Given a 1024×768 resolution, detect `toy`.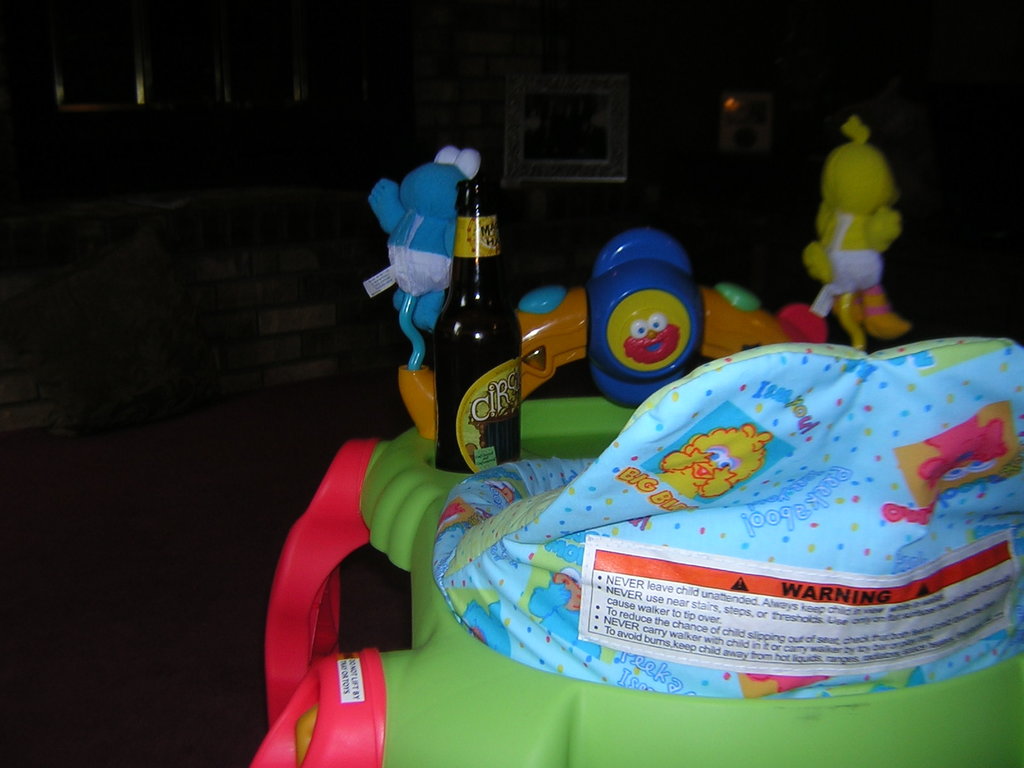
locate(810, 111, 911, 333).
